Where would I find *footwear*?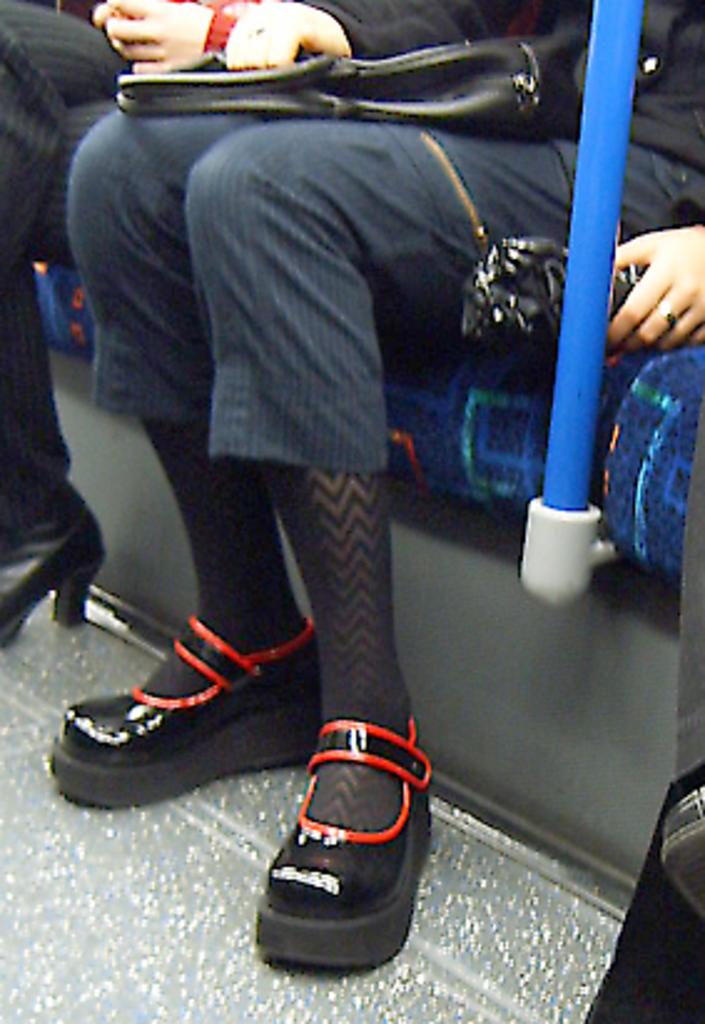
At box(45, 598, 324, 805).
